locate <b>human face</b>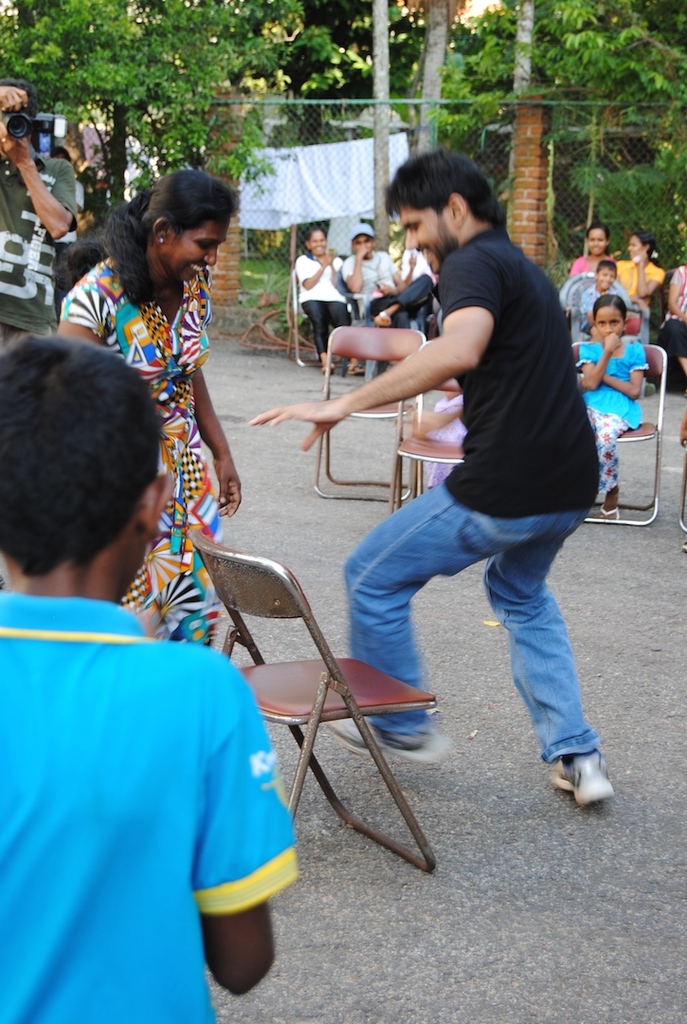
[307, 229, 325, 258]
